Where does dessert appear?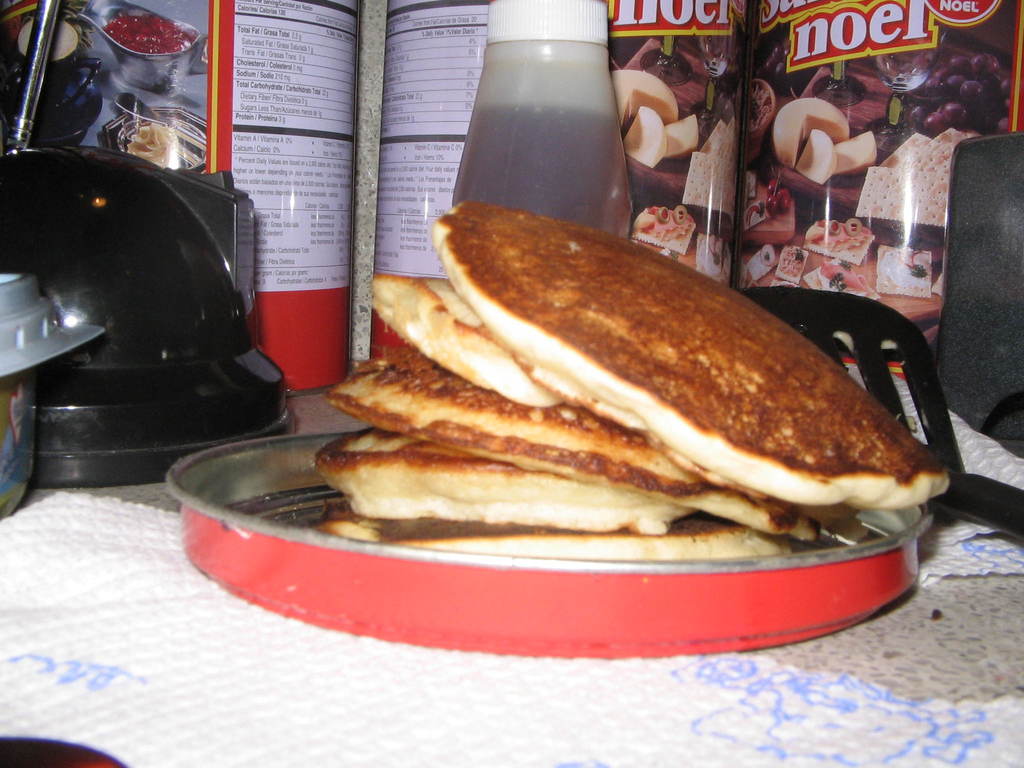
Appears at bbox(438, 203, 941, 513).
